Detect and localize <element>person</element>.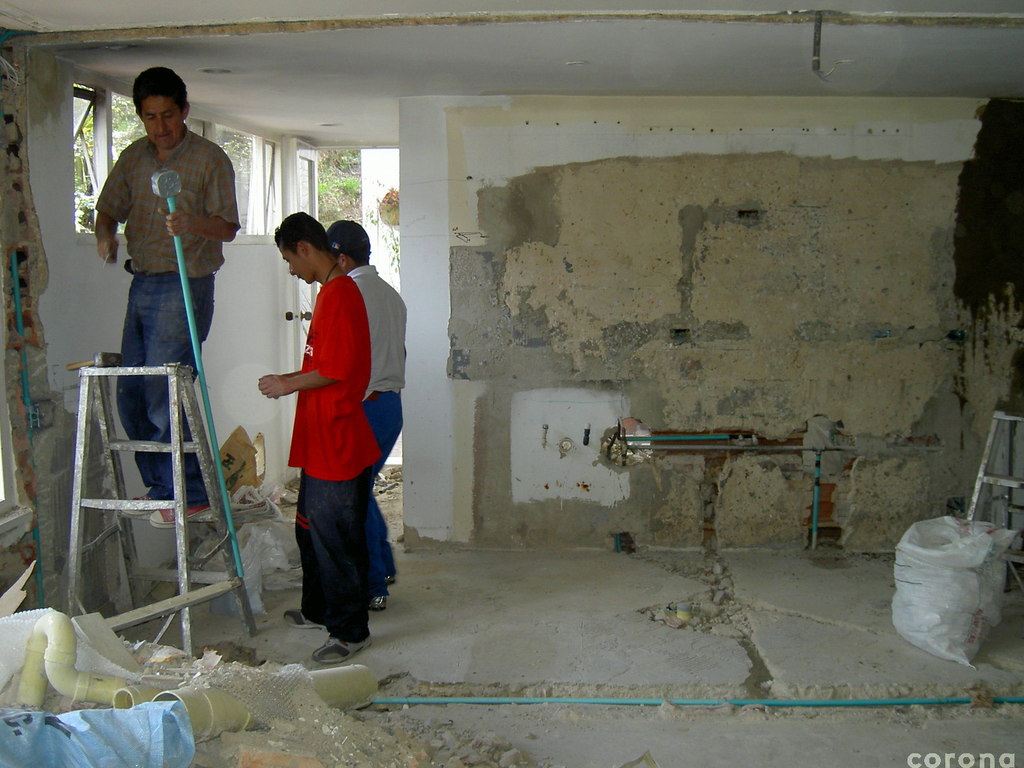
Localized at x1=96, y1=68, x2=229, y2=486.
